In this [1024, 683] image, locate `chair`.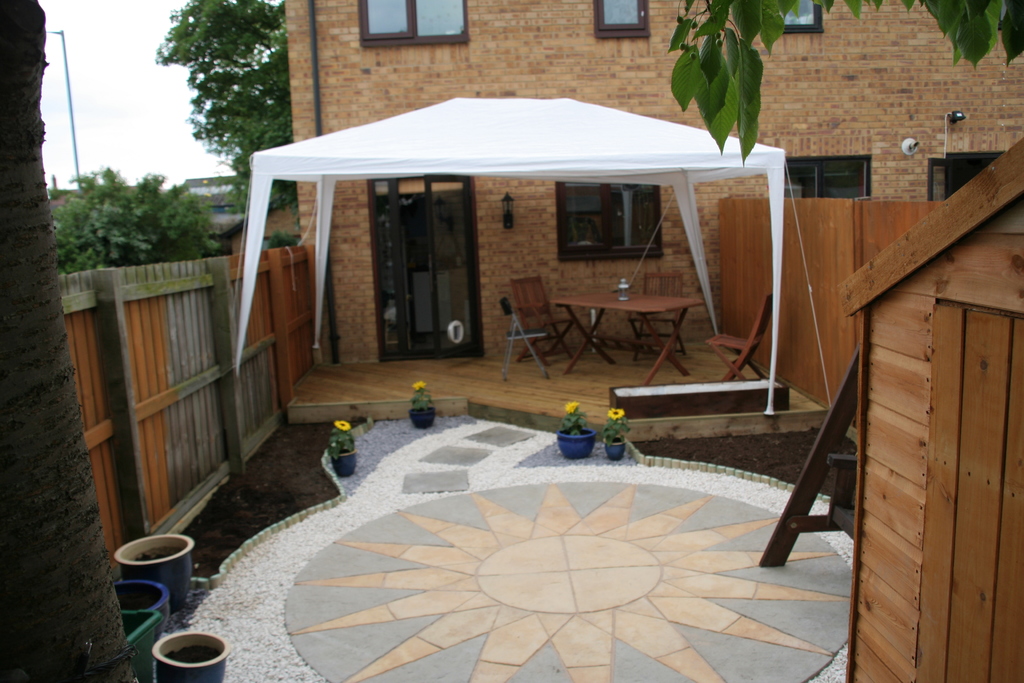
Bounding box: 629,273,686,363.
